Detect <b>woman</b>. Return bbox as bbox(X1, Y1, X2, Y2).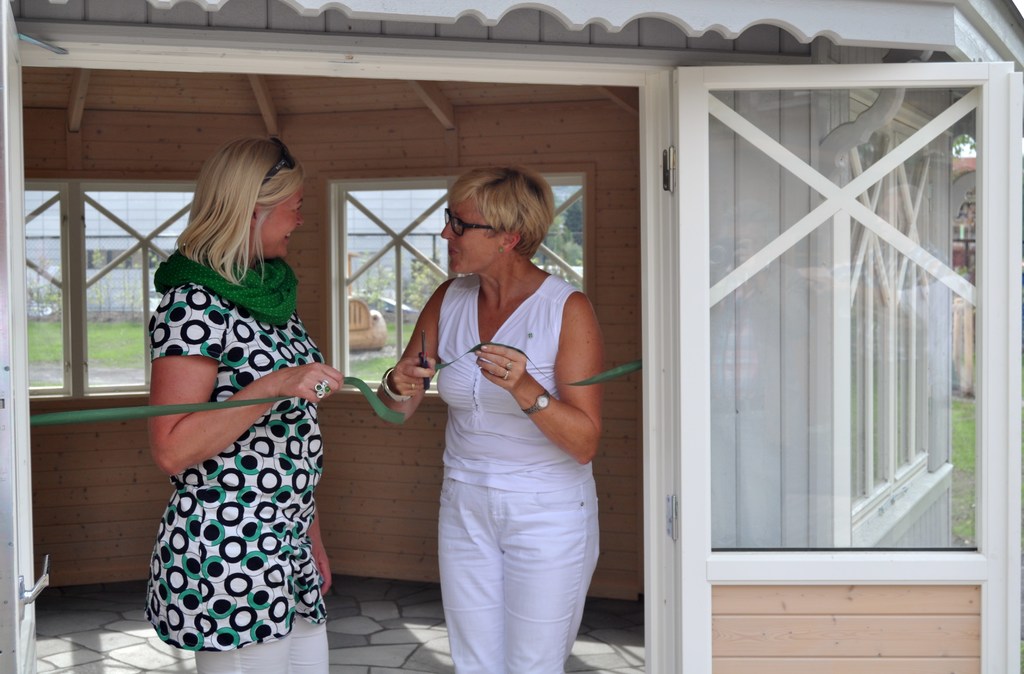
bbox(144, 136, 346, 673).
